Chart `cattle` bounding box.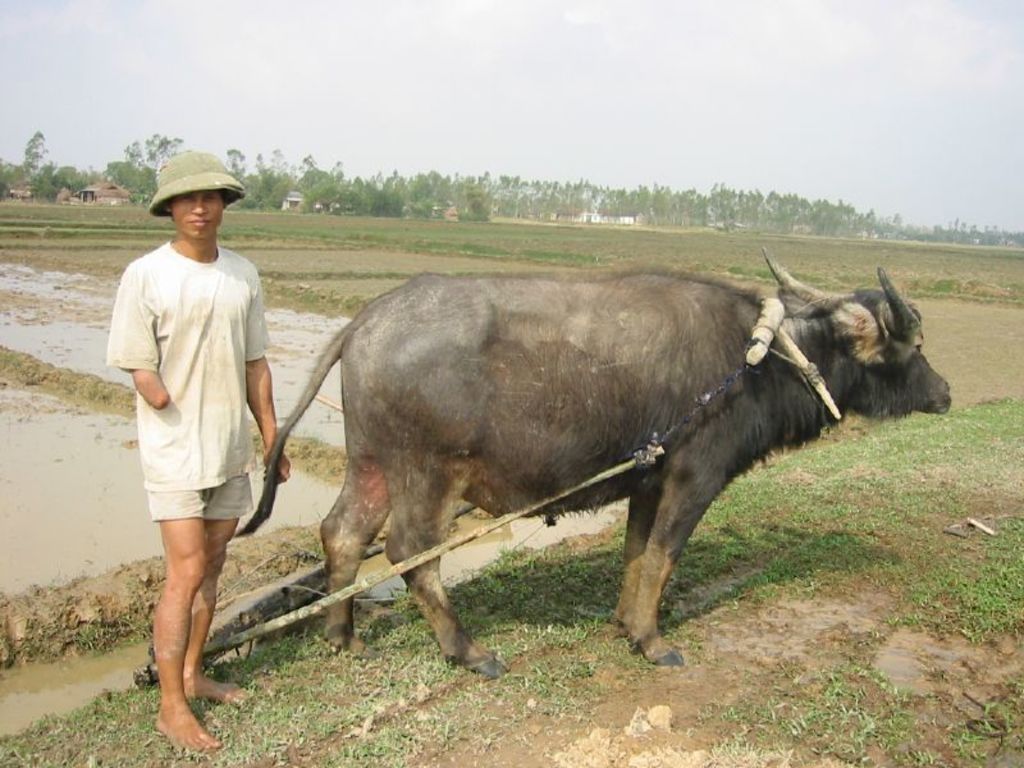
Charted: 250:239:951:692.
